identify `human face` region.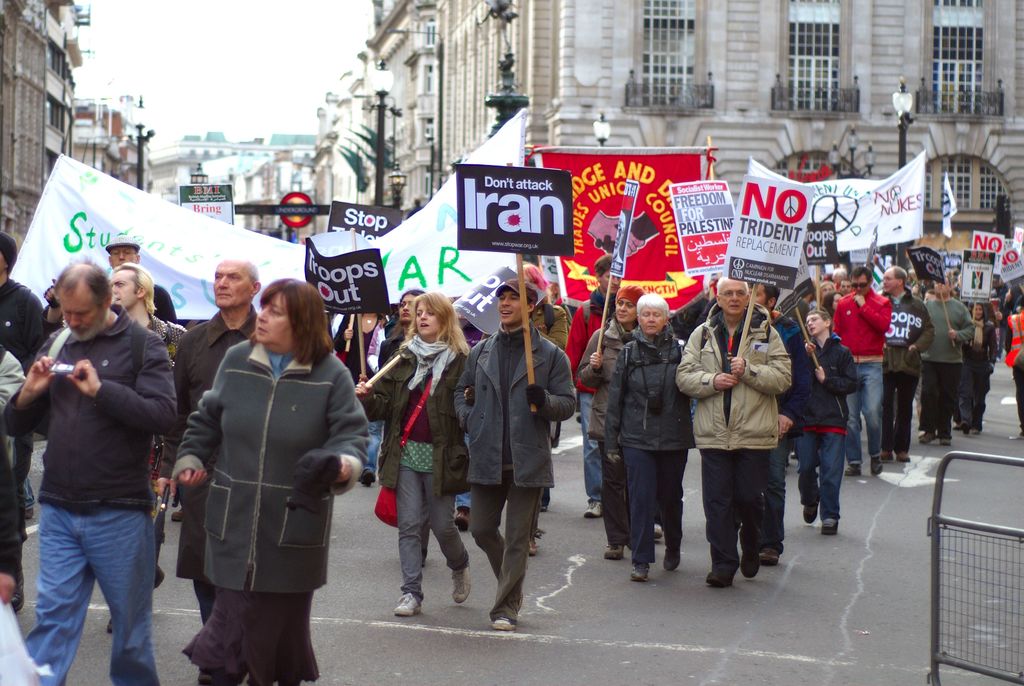
Region: <box>399,295,412,322</box>.
